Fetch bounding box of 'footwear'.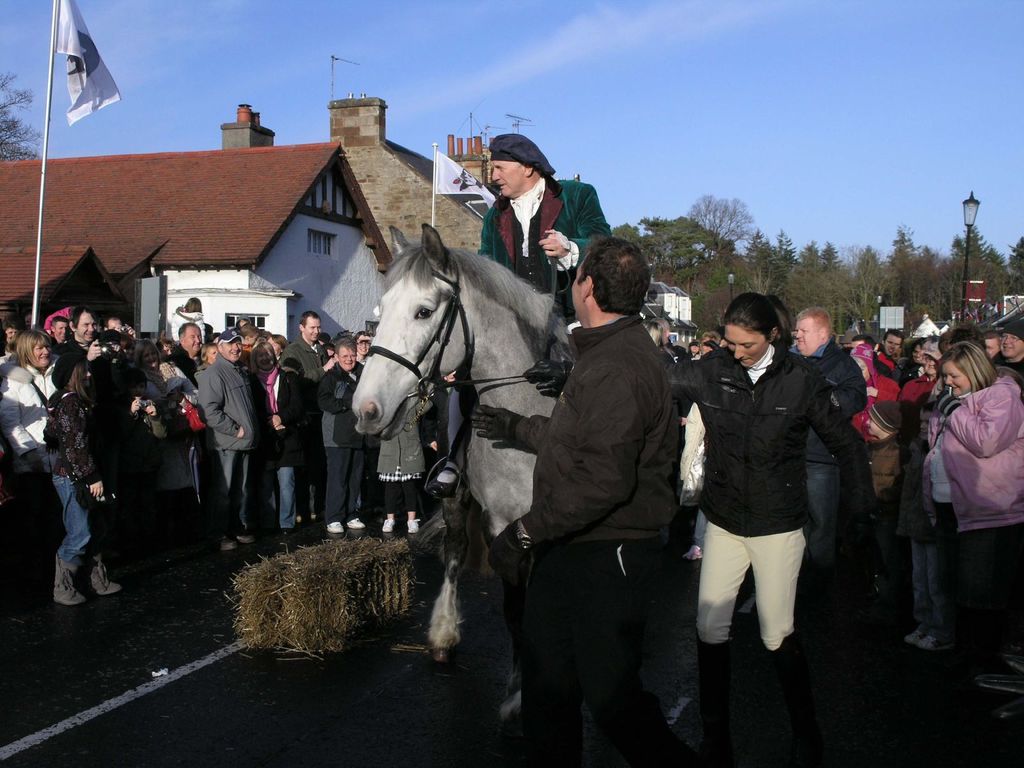
Bbox: <region>381, 520, 394, 531</region>.
